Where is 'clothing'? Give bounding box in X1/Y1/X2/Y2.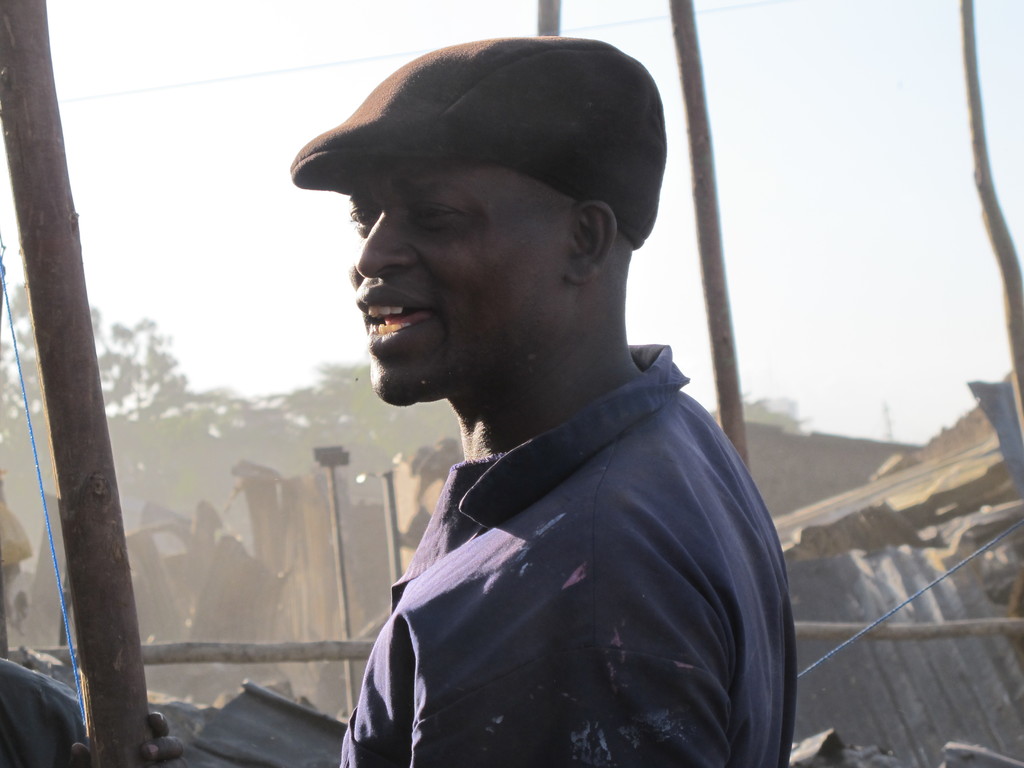
343/341/813/753.
